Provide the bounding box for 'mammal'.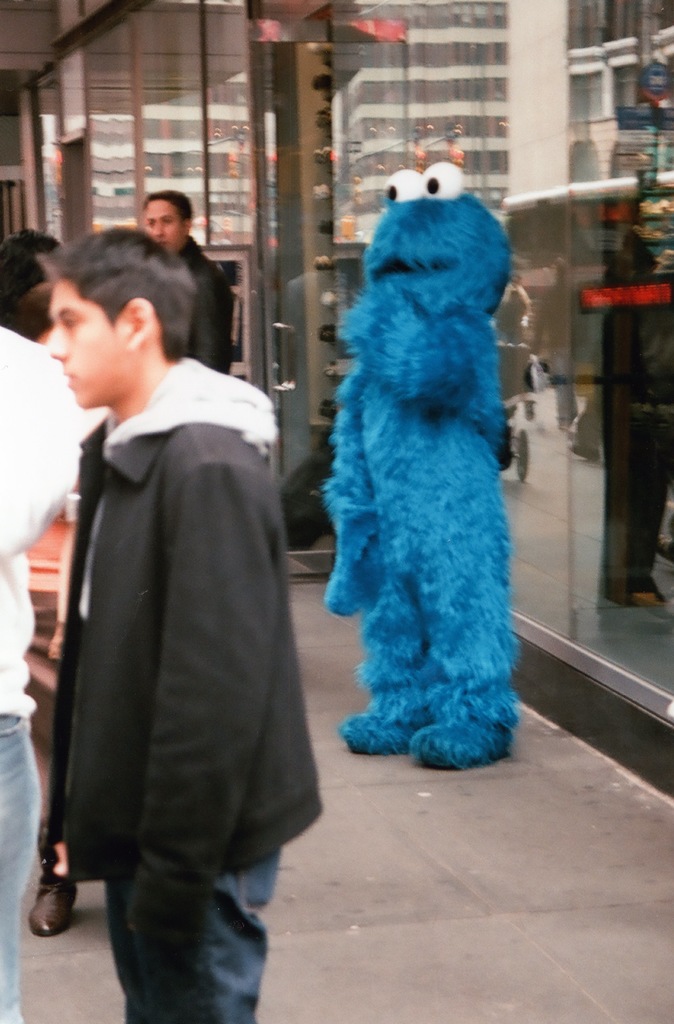
[left=0, top=326, right=95, bottom=1023].
